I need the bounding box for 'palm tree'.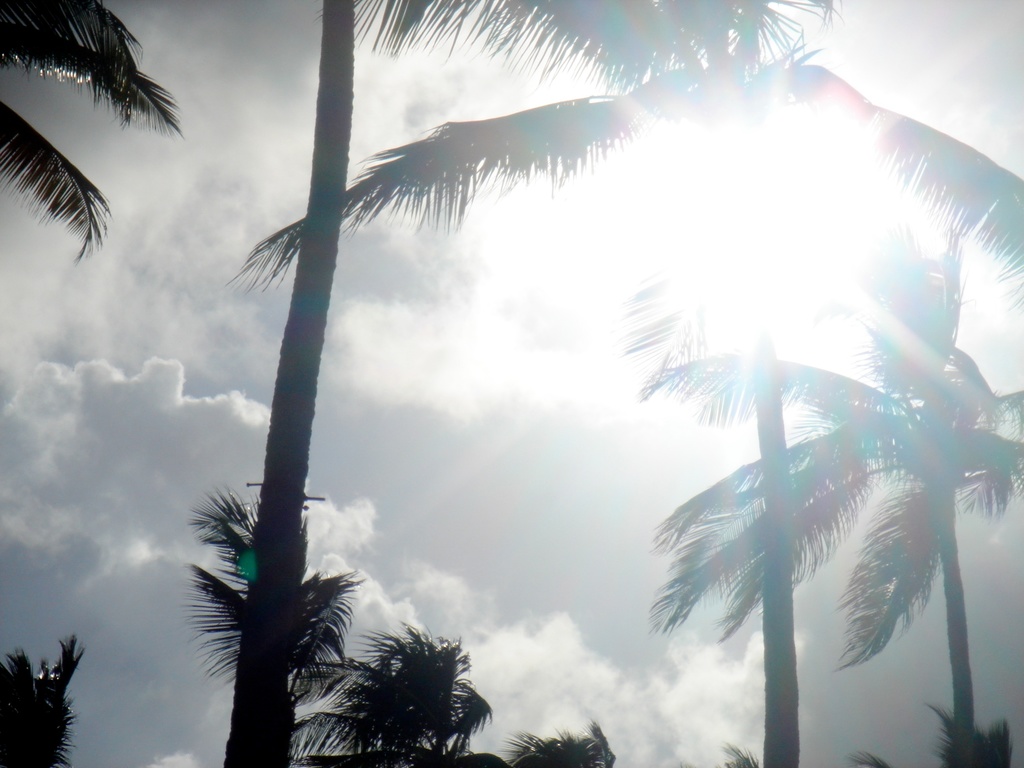
Here it is: {"left": 275, "top": 631, "right": 618, "bottom": 767}.
